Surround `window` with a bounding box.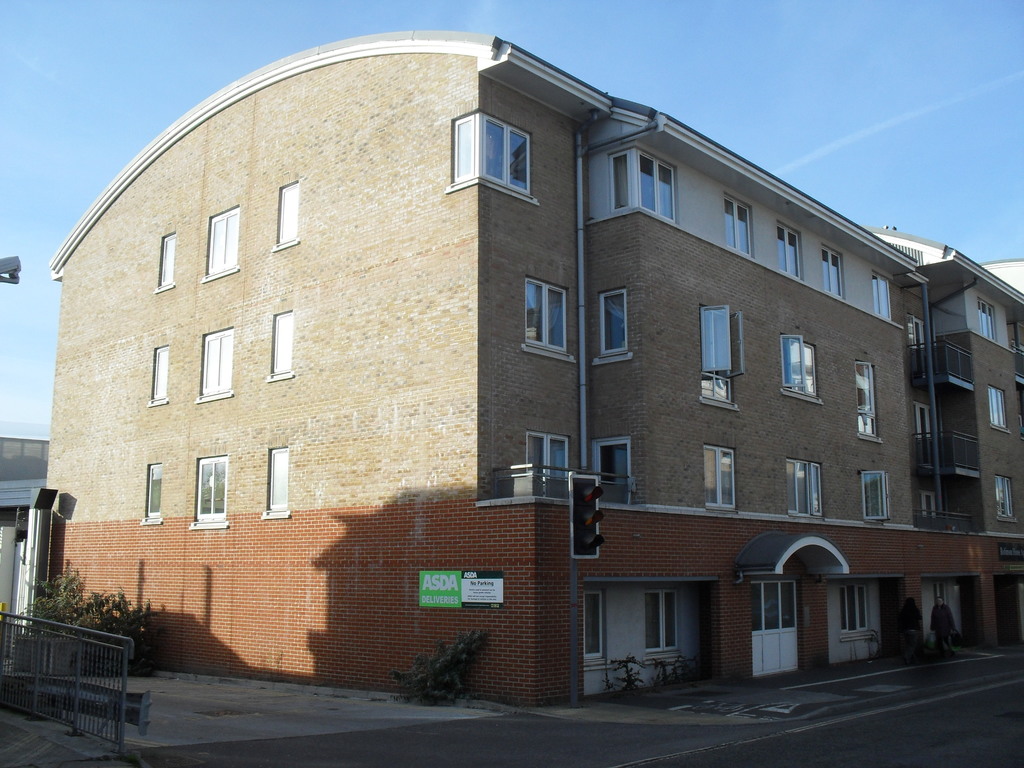
(left=207, top=207, right=240, bottom=274).
